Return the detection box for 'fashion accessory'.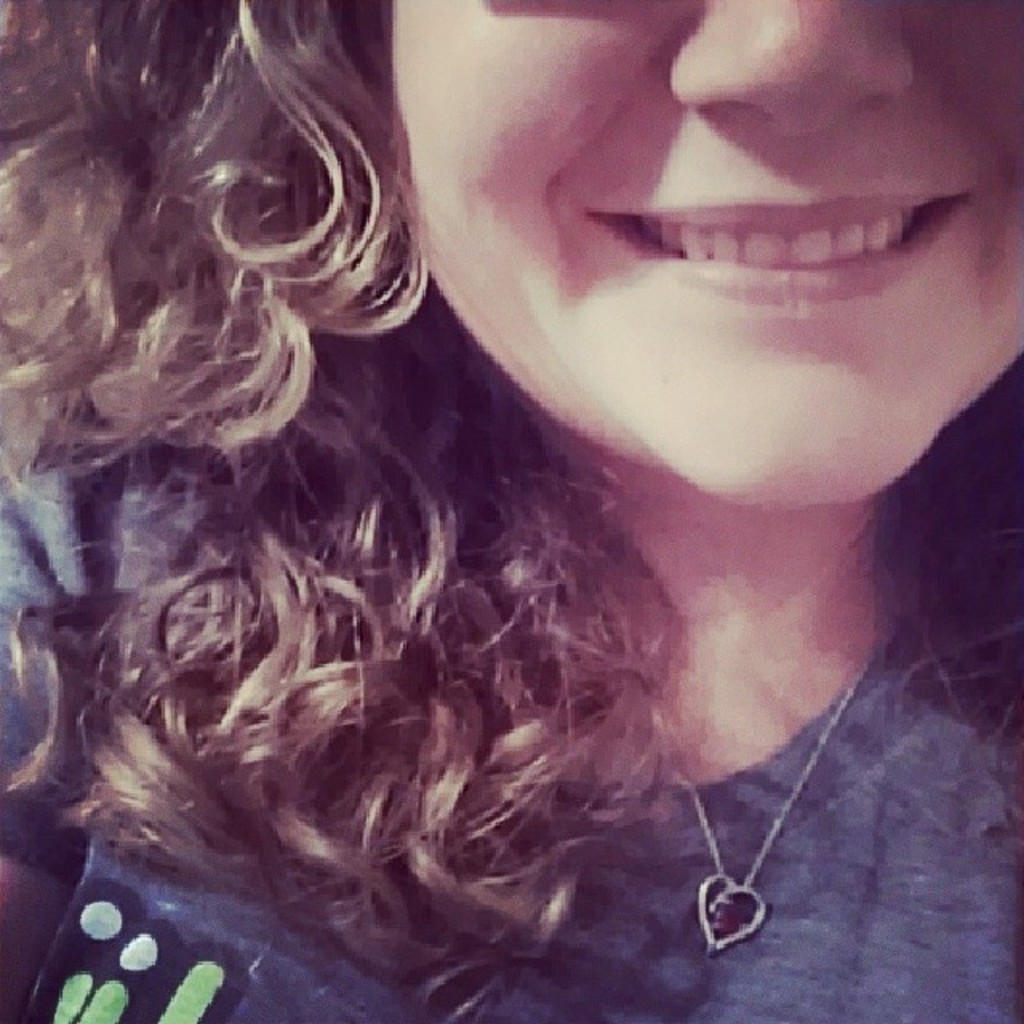
[x1=645, y1=658, x2=886, y2=952].
